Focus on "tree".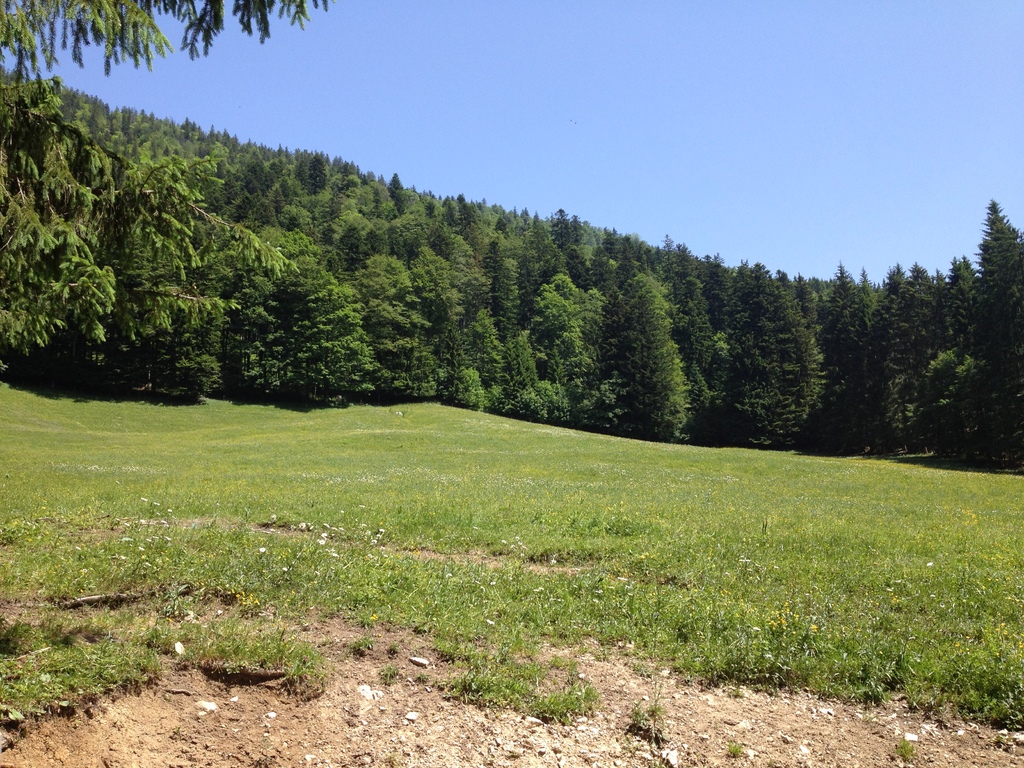
Focused at {"x1": 0, "y1": 0, "x2": 334, "y2": 367}.
